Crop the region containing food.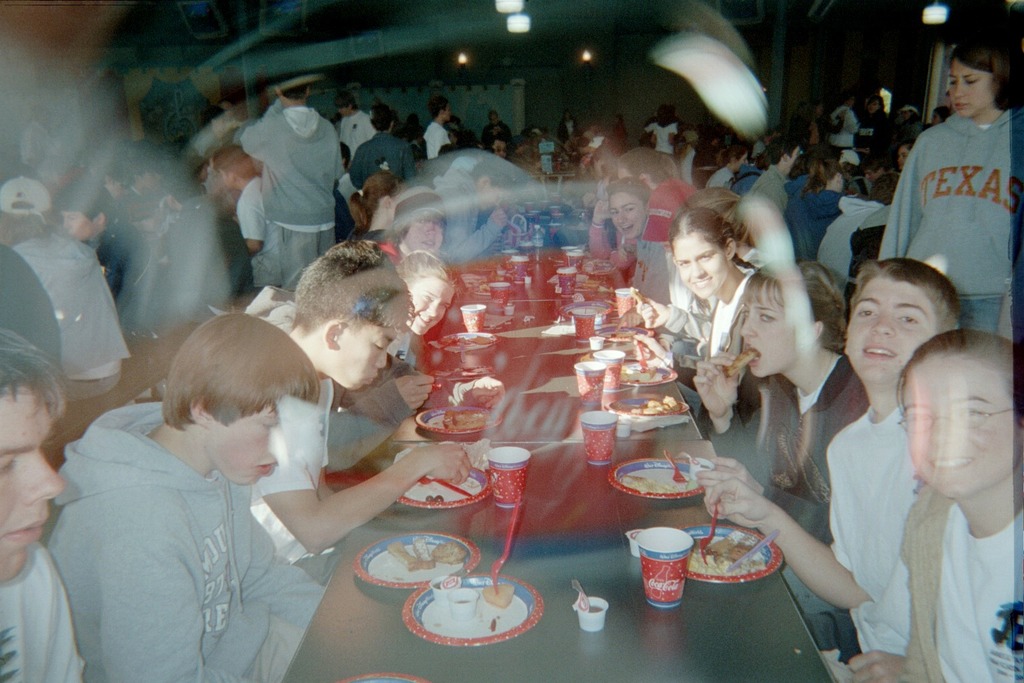
Crop region: (x1=630, y1=285, x2=647, y2=306).
